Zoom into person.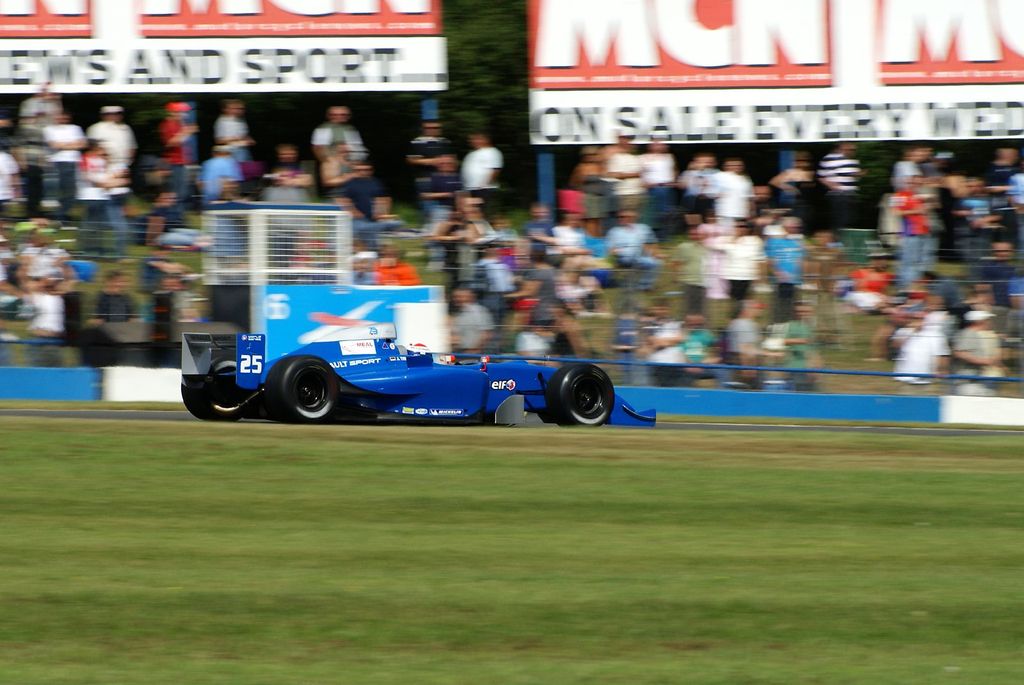
Zoom target: detection(717, 294, 765, 366).
